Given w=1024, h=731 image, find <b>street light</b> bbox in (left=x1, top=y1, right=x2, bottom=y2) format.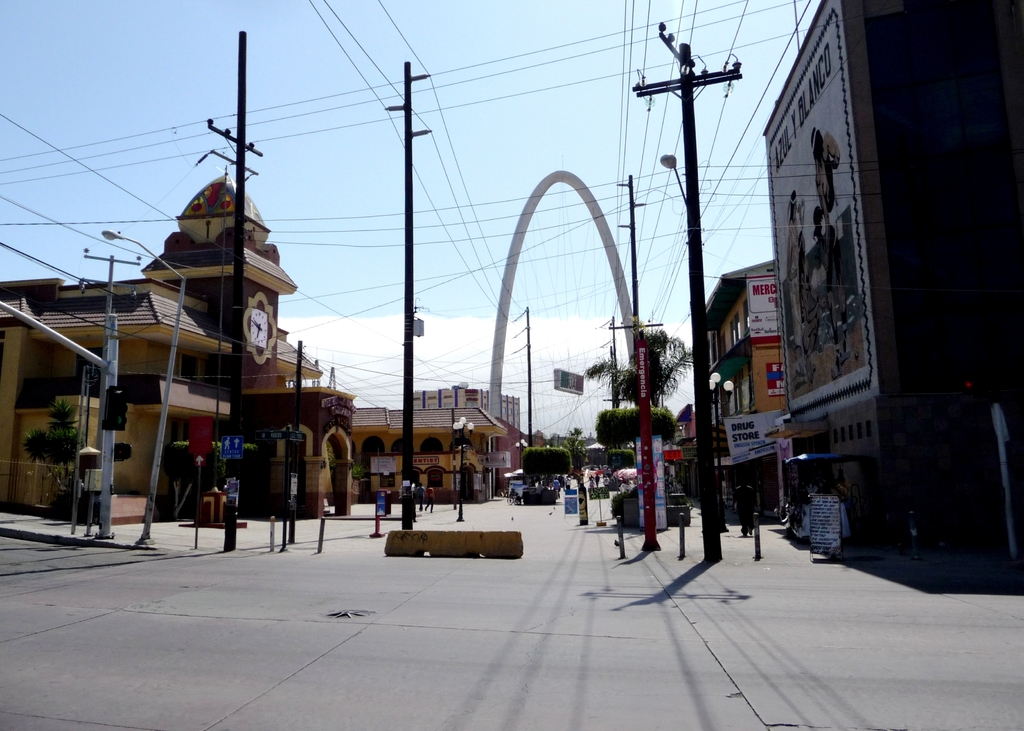
(left=513, top=439, right=527, bottom=470).
